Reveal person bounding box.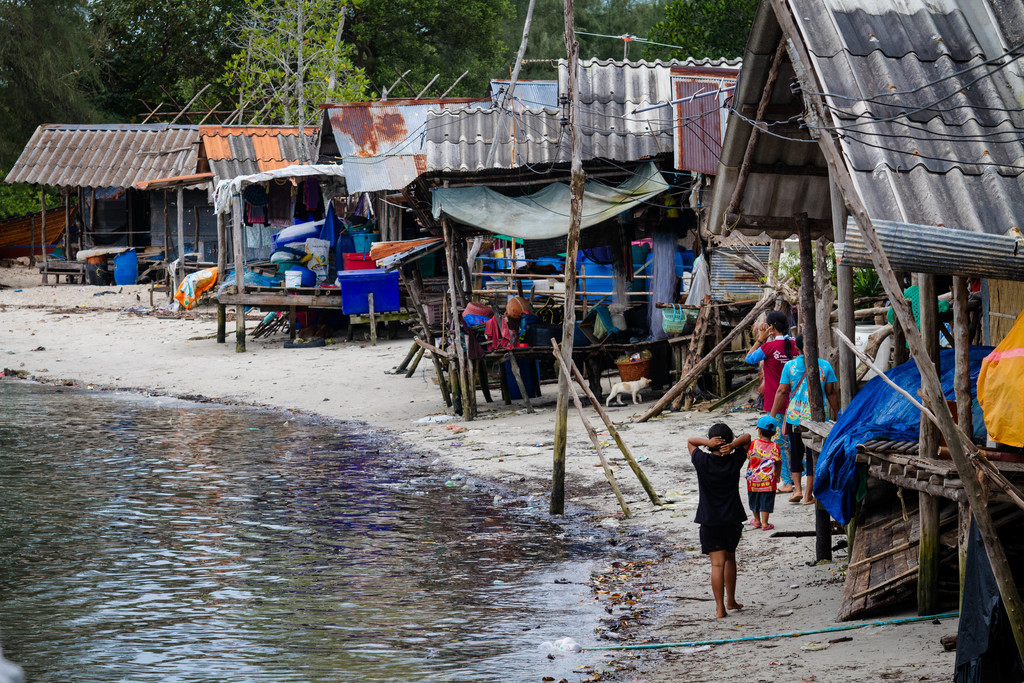
Revealed: left=748, top=419, right=785, bottom=528.
